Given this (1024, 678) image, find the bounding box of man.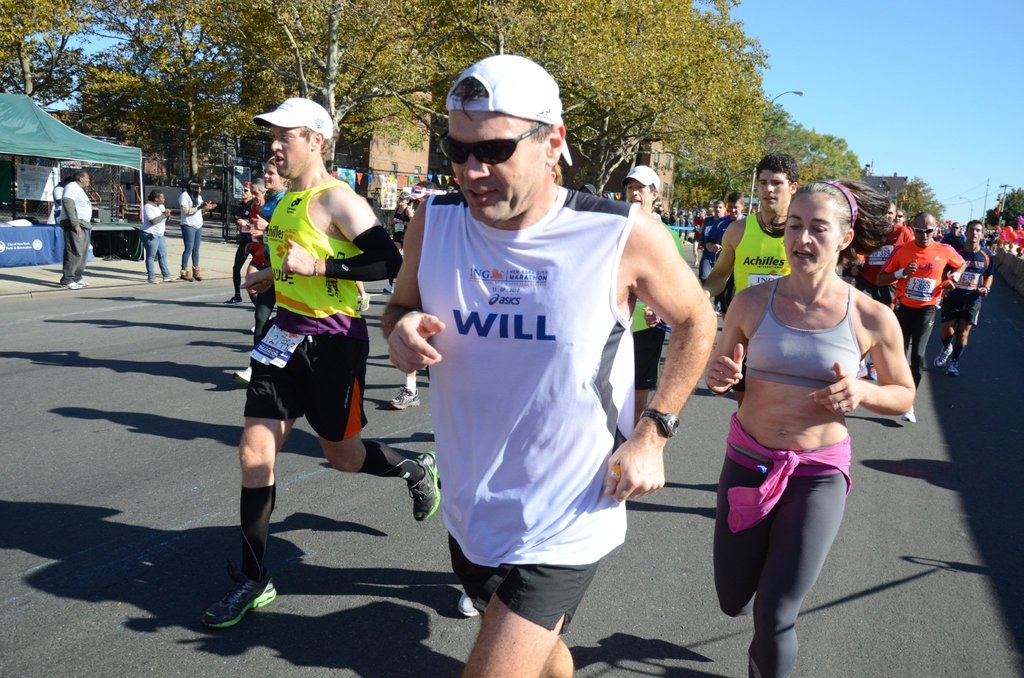
(left=266, top=163, right=278, bottom=218).
